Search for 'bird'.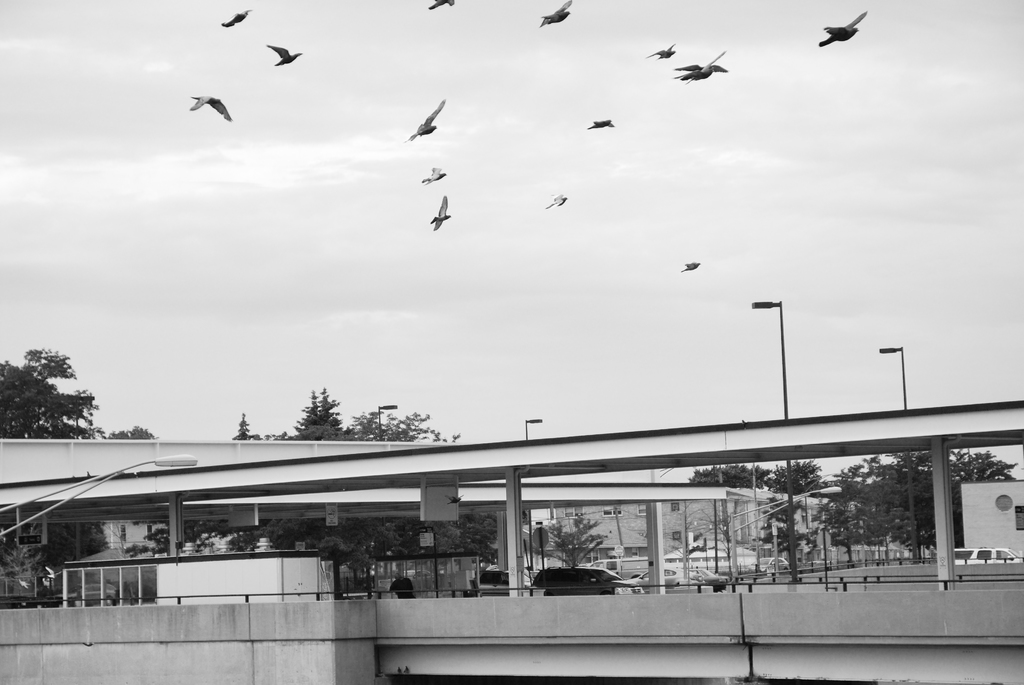
Found at (426, 0, 459, 13).
